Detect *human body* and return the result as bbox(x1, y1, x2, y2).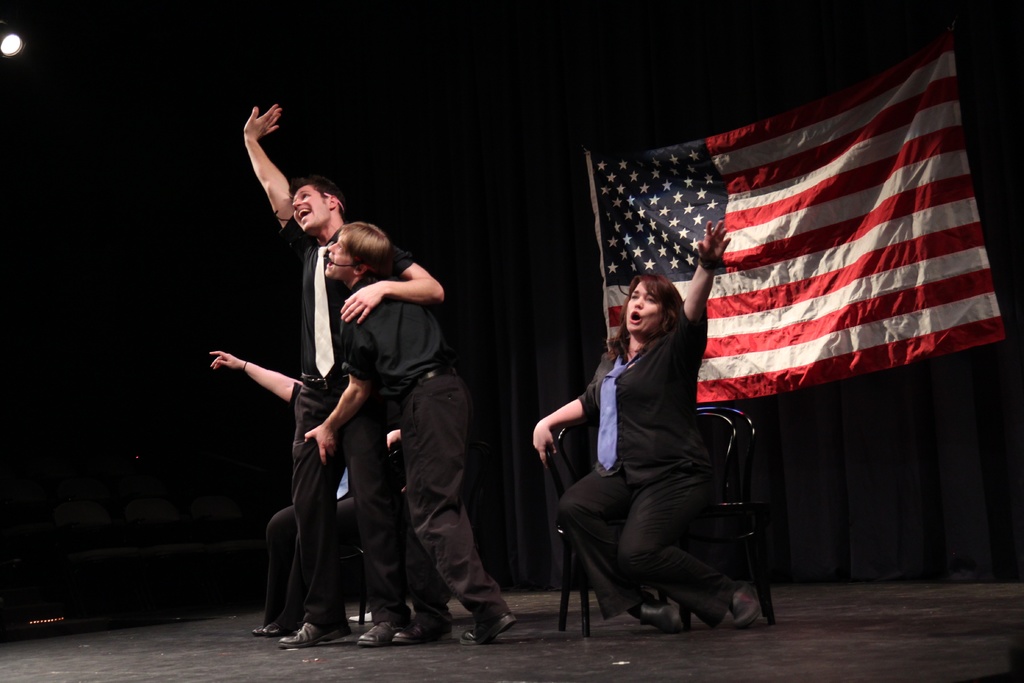
bbox(531, 217, 766, 635).
